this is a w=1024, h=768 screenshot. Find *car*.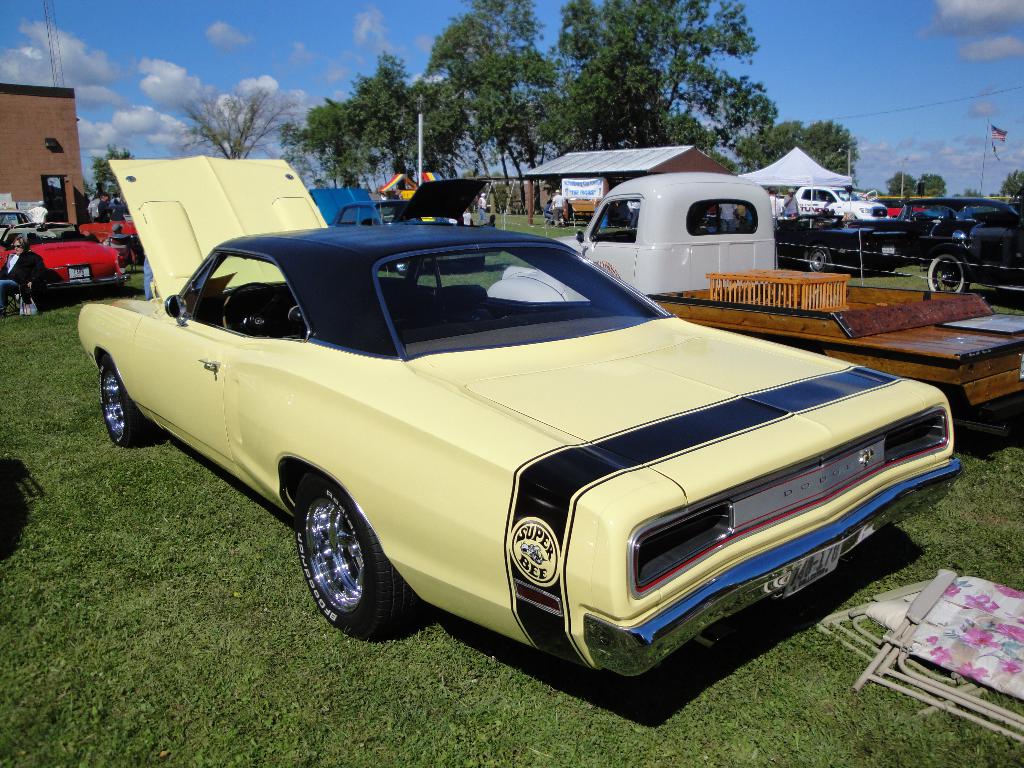
Bounding box: <bbox>775, 212, 922, 272</bbox>.
